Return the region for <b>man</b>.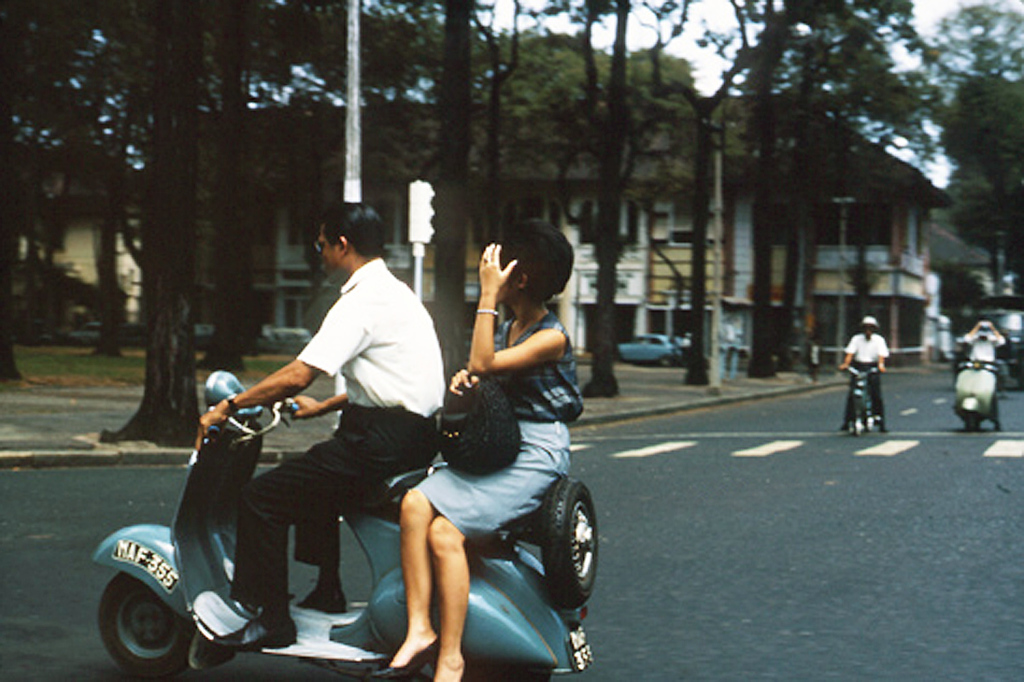
957, 319, 1007, 435.
